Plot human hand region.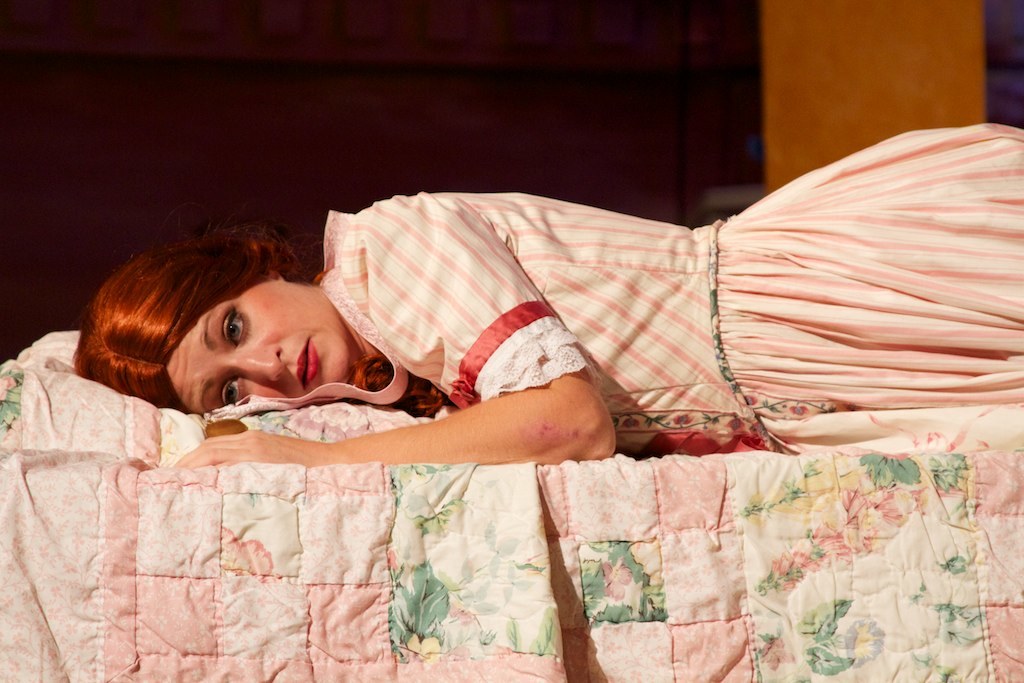
Plotted at 175, 424, 318, 469.
